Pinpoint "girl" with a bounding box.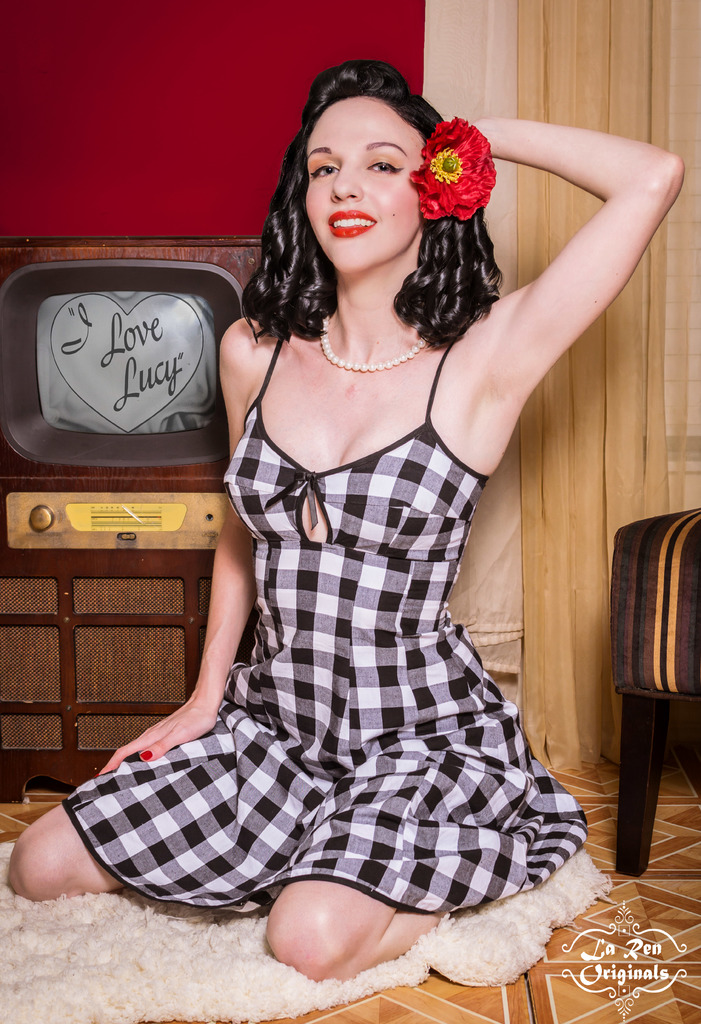
[8,59,686,988].
